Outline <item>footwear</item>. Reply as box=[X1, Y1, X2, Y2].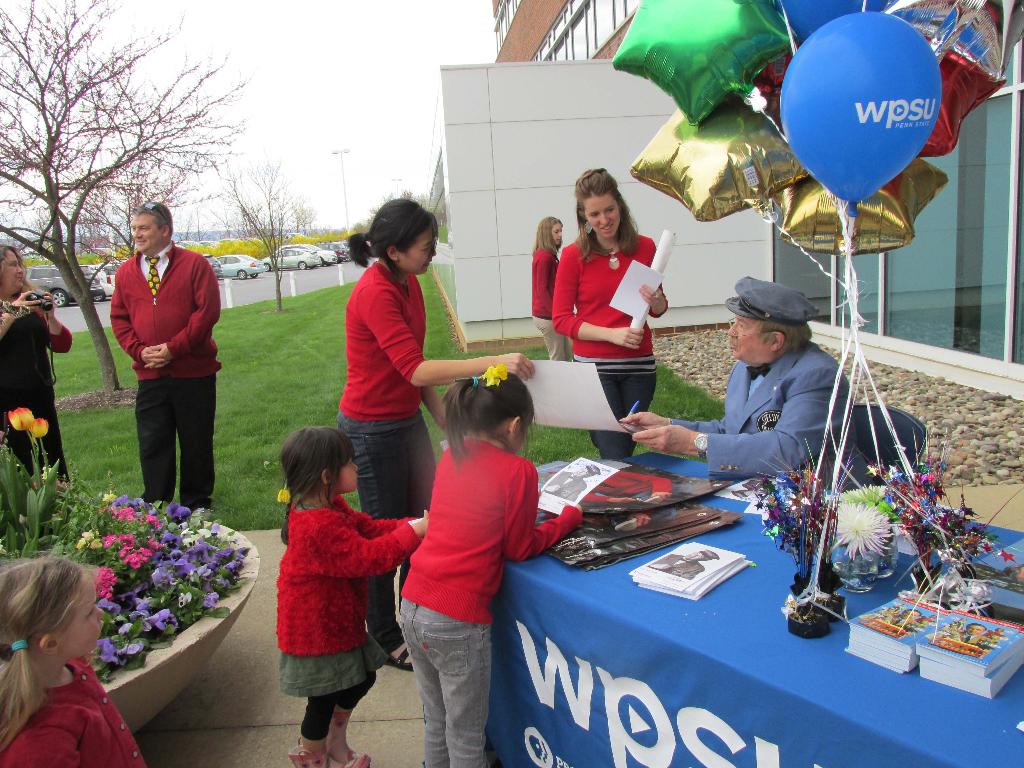
box=[387, 639, 414, 675].
